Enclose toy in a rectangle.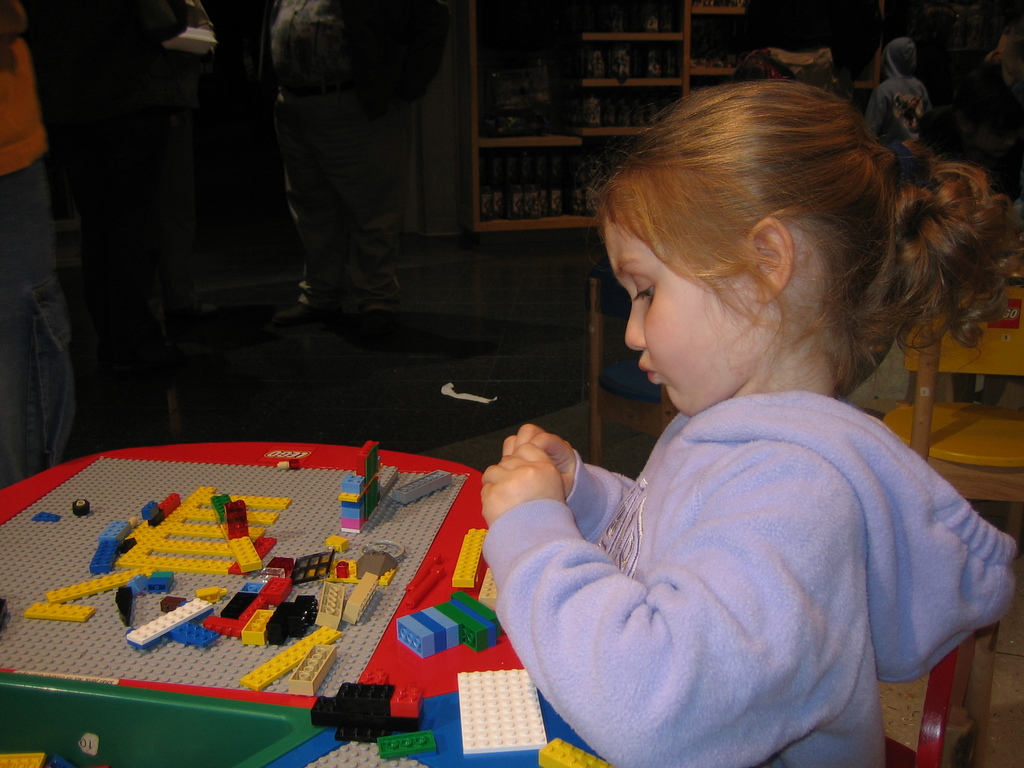
bbox=(392, 605, 461, 662).
